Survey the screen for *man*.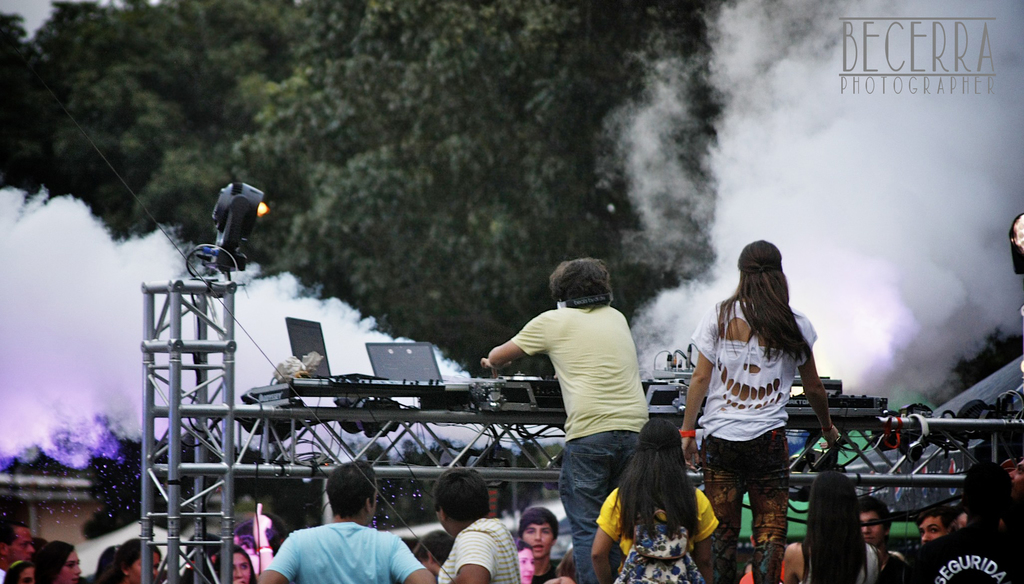
Survey found: (860, 499, 900, 554).
